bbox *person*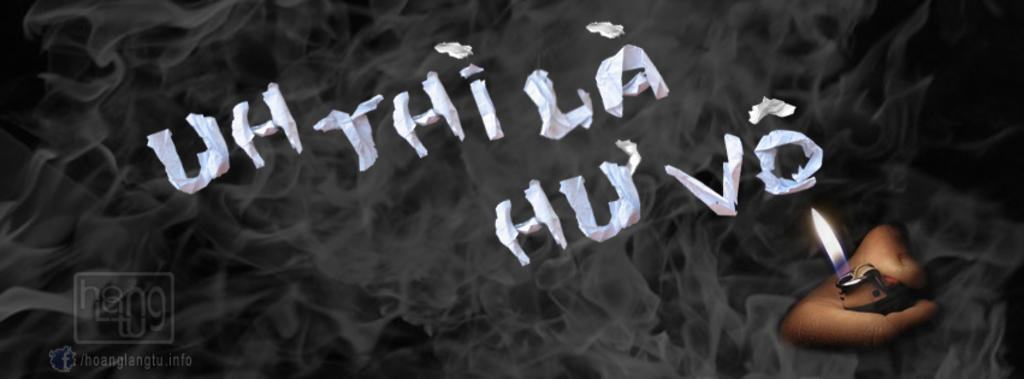
bbox(777, 225, 940, 355)
